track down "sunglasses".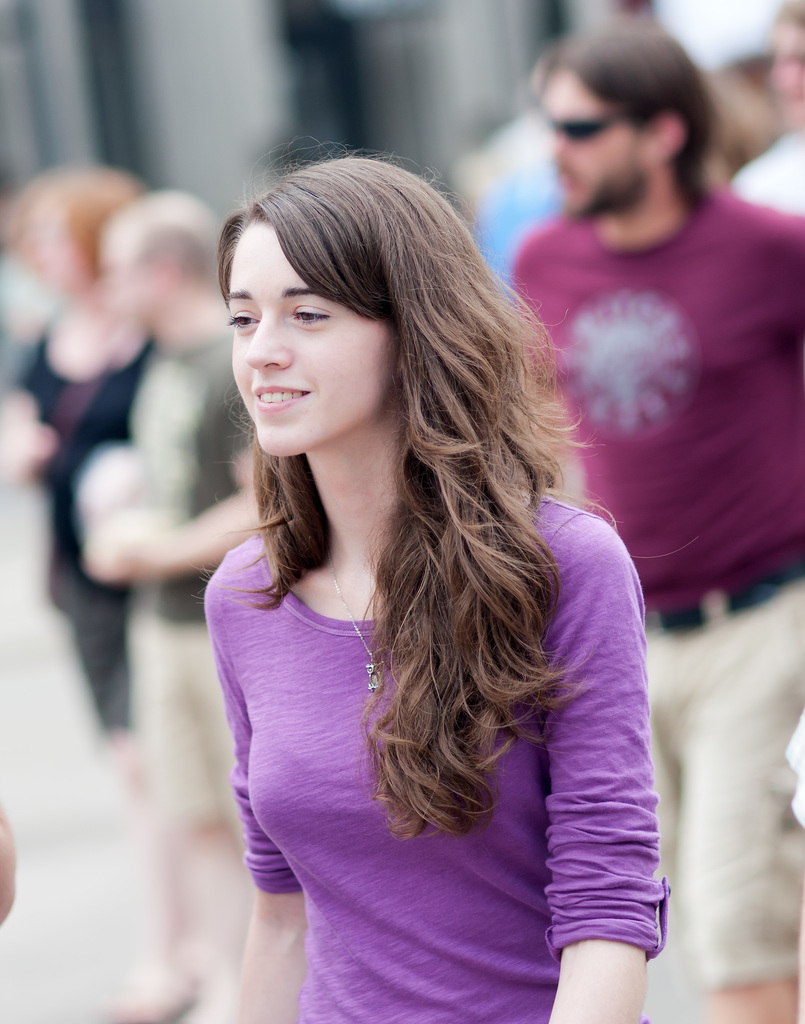
Tracked to region(541, 113, 640, 143).
